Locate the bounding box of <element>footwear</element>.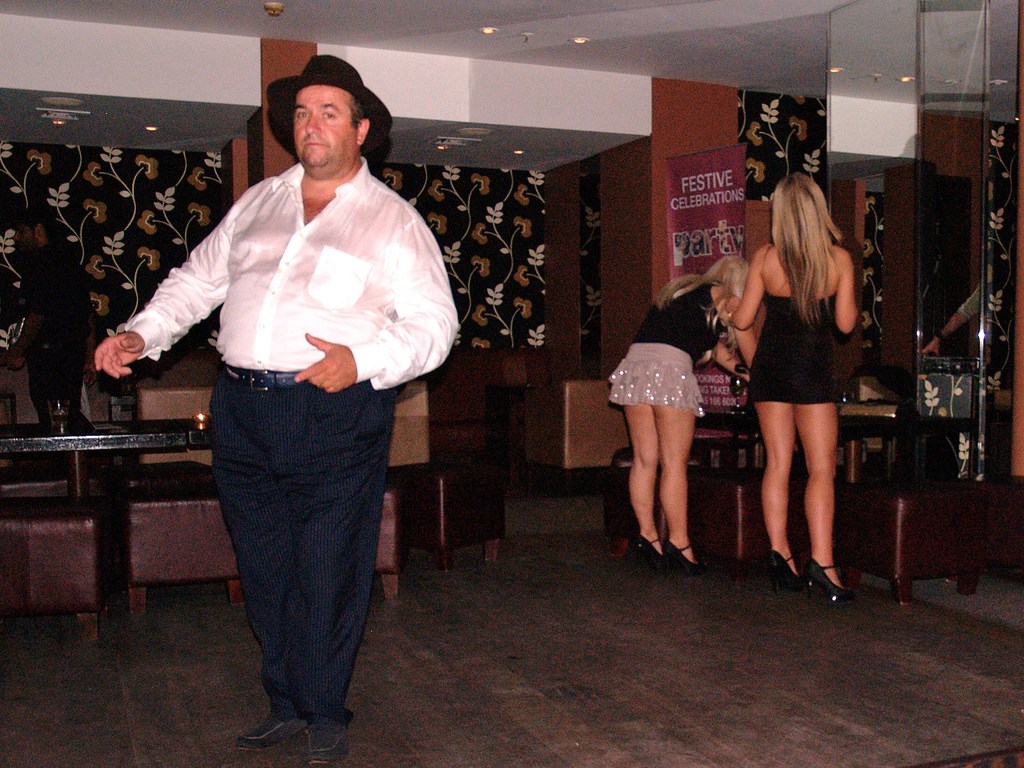
Bounding box: (left=803, top=550, right=846, bottom=609).
